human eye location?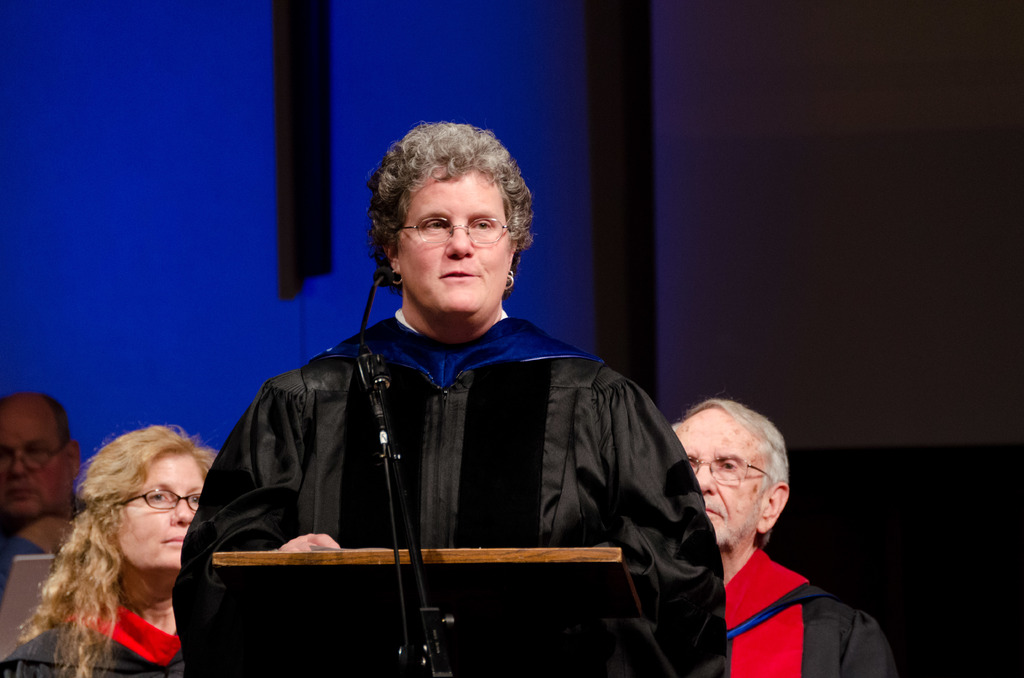
(x1=422, y1=218, x2=450, y2=234)
